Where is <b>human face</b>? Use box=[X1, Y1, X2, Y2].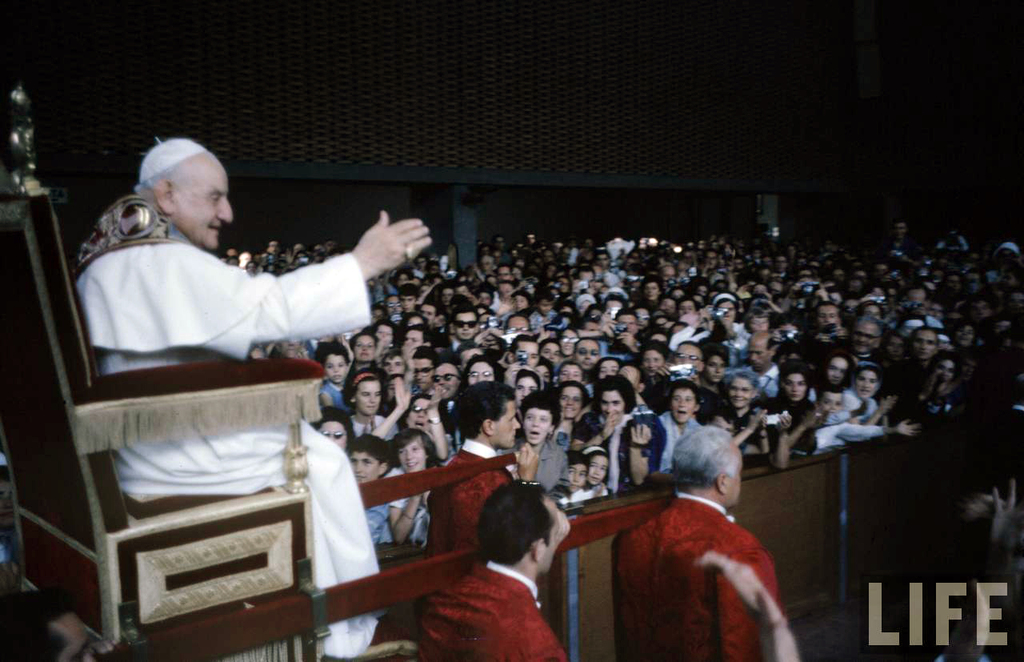
box=[542, 514, 562, 573].
